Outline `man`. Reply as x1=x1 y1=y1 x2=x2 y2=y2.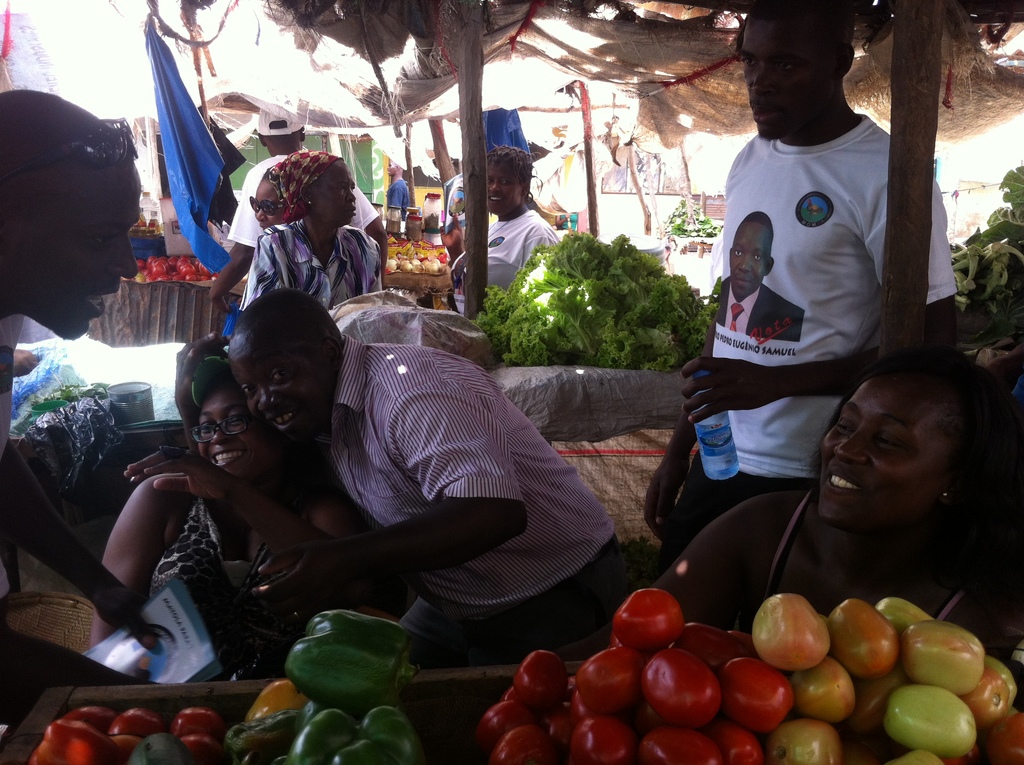
x1=0 y1=87 x2=140 y2=730.
